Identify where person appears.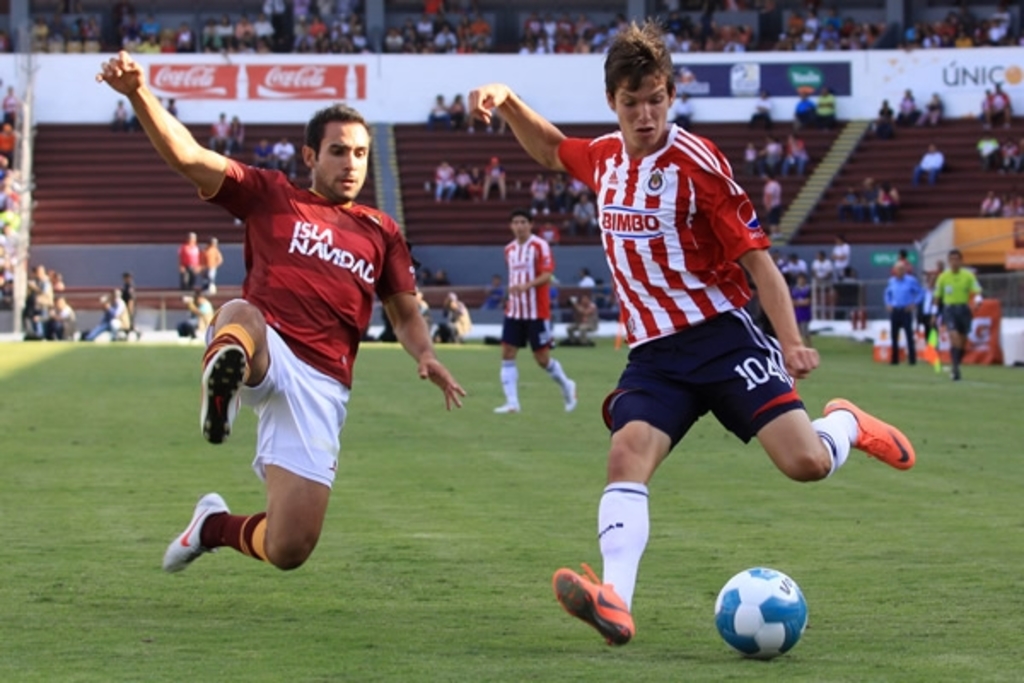
Appears at x1=476, y1=162, x2=521, y2=201.
